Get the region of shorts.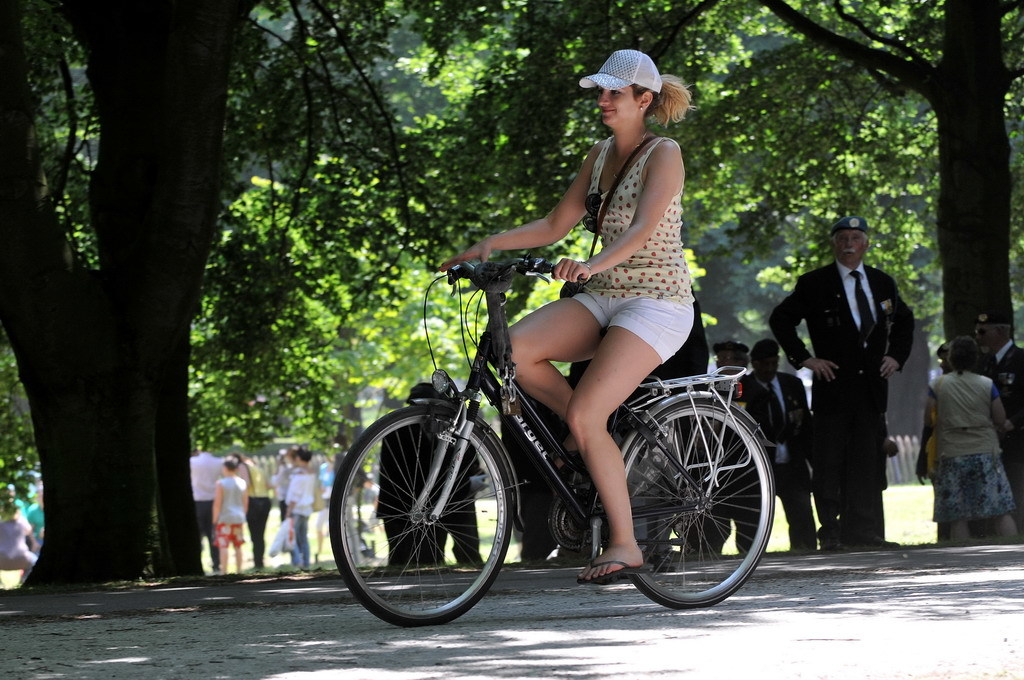
(214,524,247,548).
